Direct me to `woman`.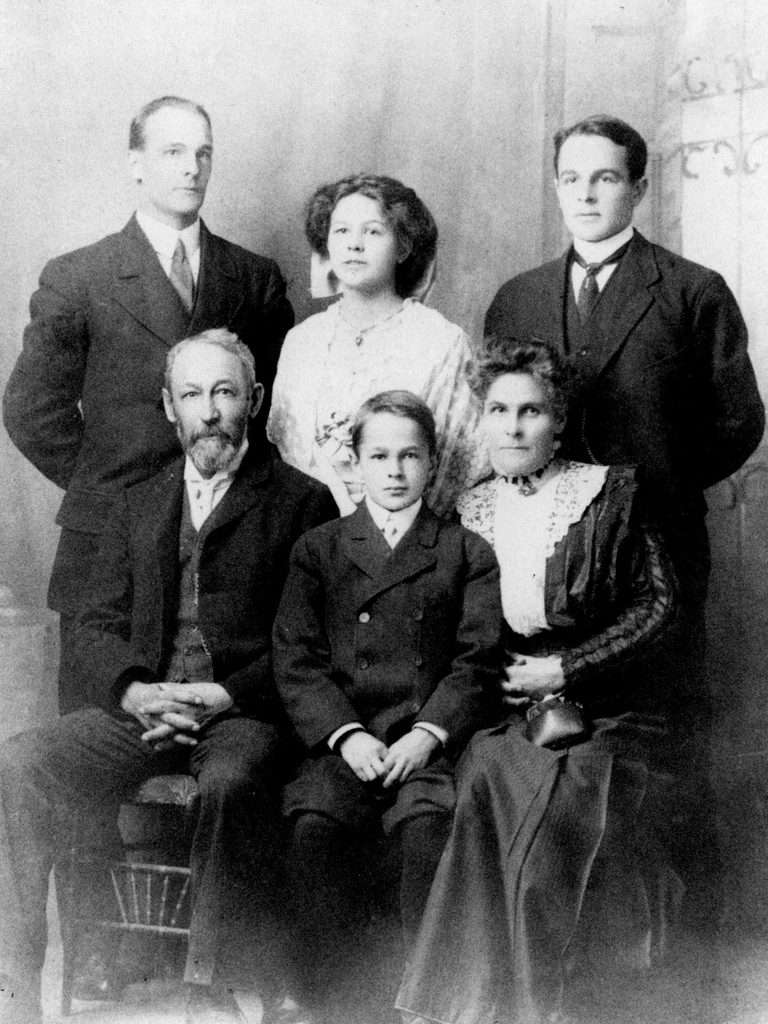
Direction: left=250, top=156, right=472, bottom=527.
